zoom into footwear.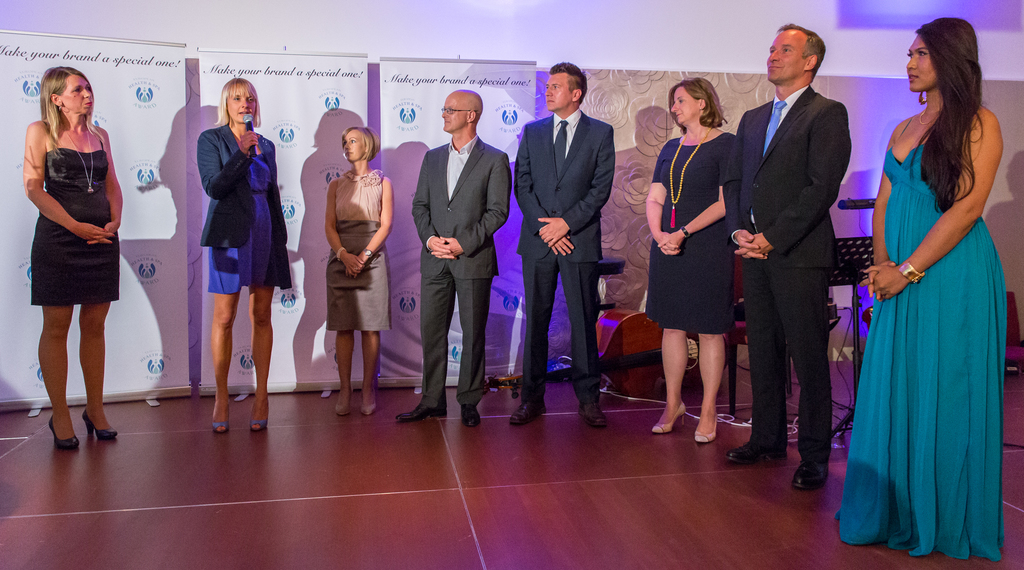
Zoom target: bbox(726, 432, 783, 467).
